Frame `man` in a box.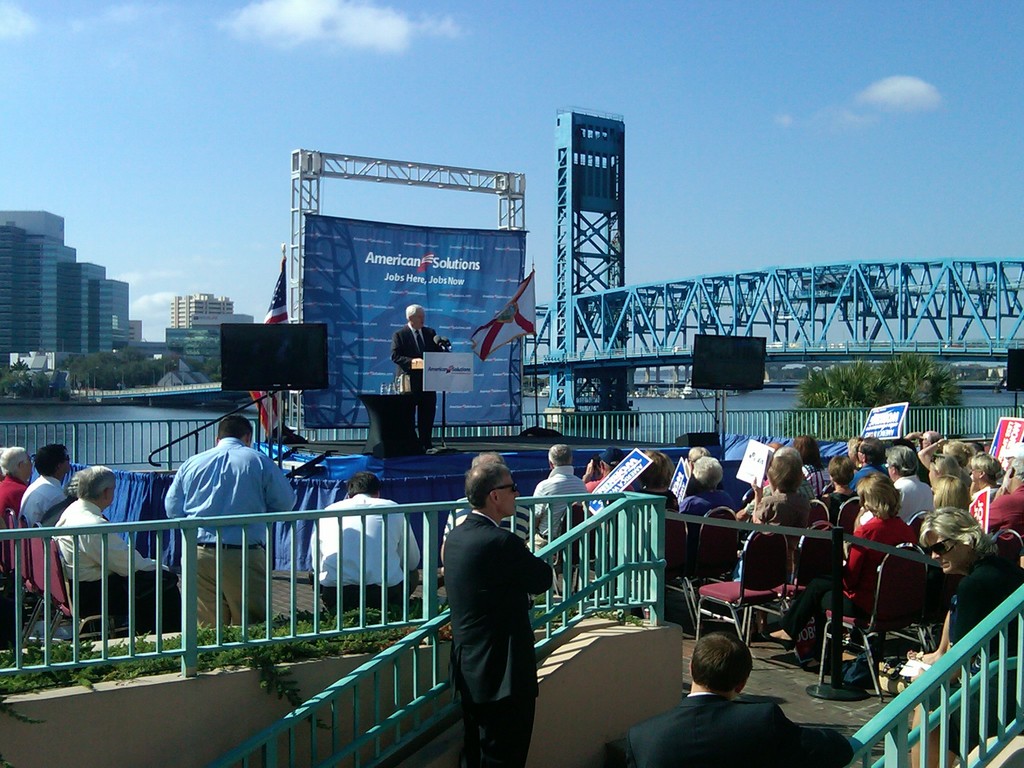
(621, 633, 854, 767).
